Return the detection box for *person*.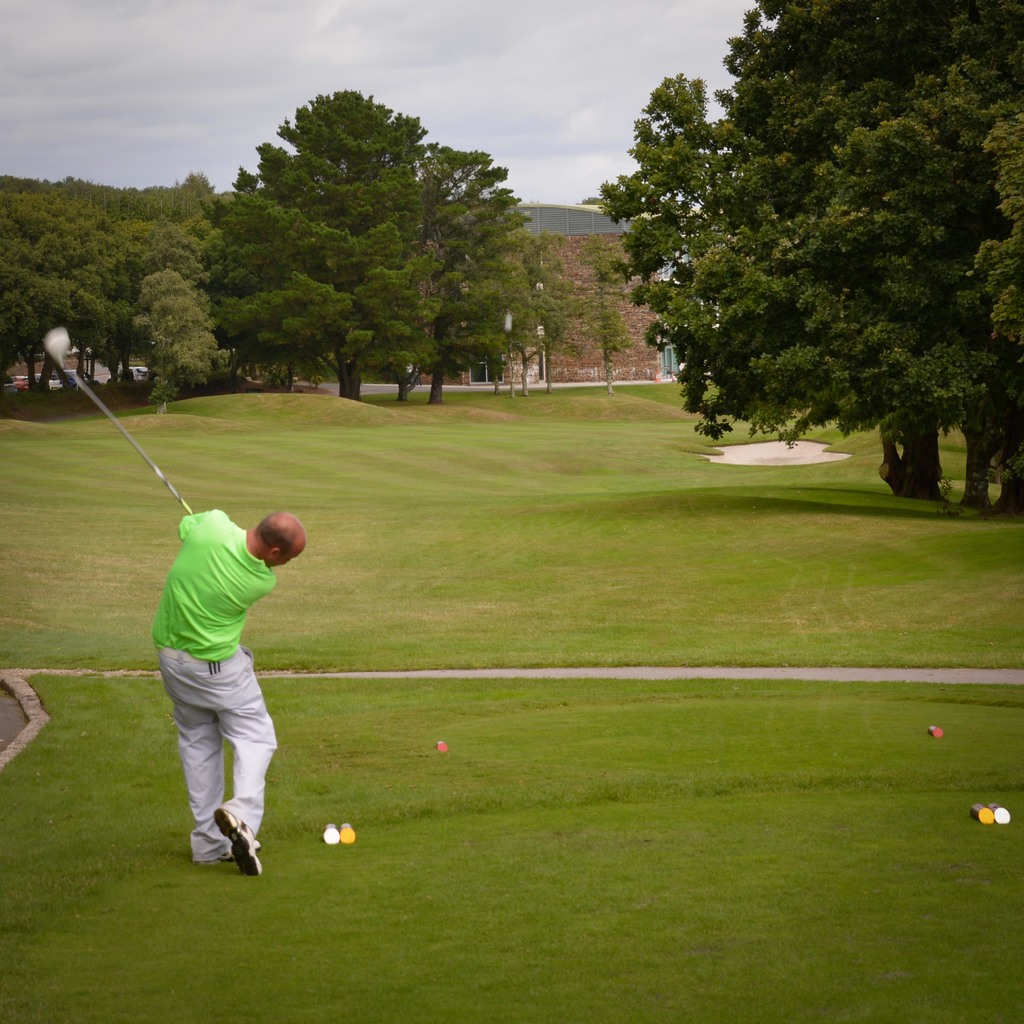
BBox(118, 442, 321, 906).
